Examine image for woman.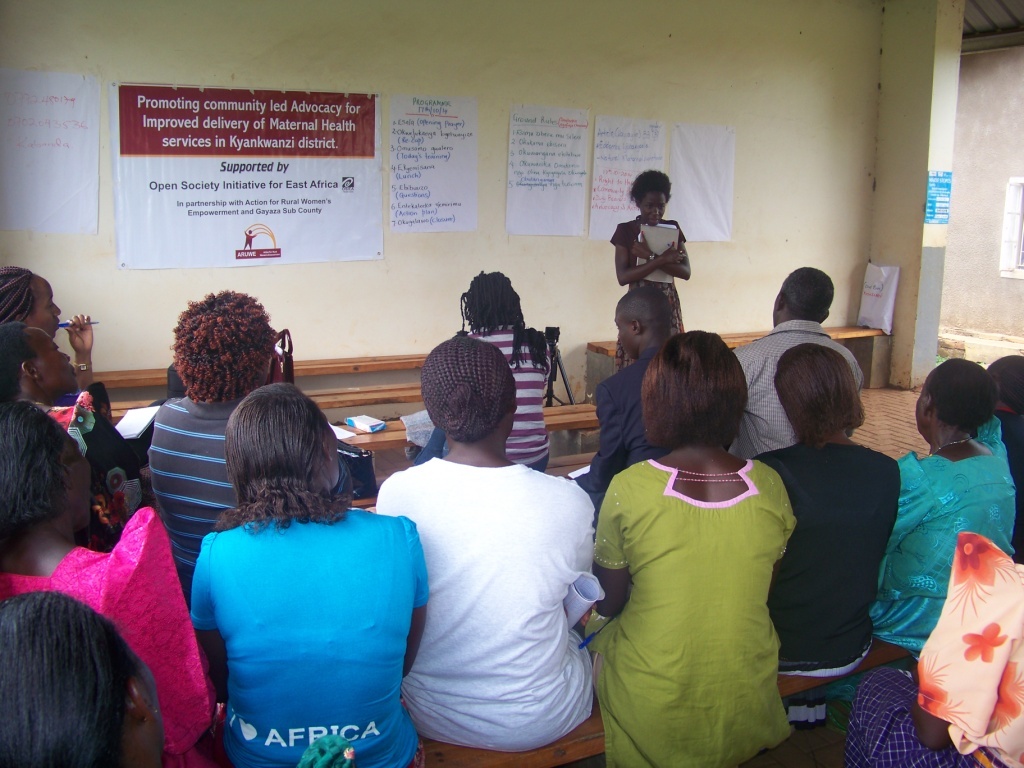
Examination result: x1=580 y1=330 x2=794 y2=767.
